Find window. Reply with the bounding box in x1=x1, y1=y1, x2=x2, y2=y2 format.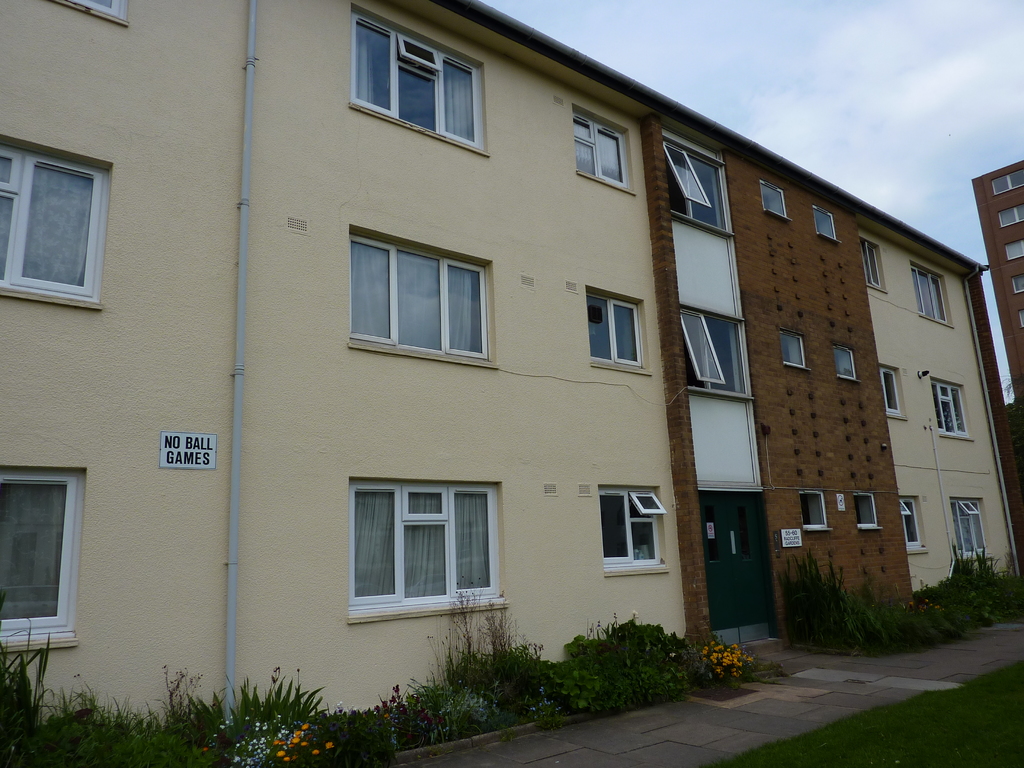
x1=334, y1=225, x2=493, y2=360.
